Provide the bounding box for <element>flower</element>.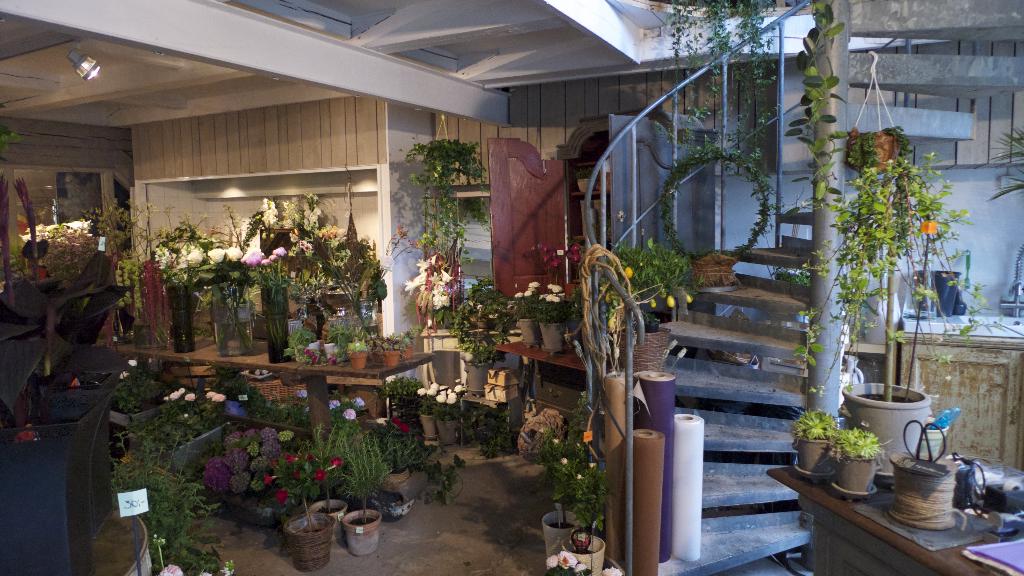
526:279:536:287.
